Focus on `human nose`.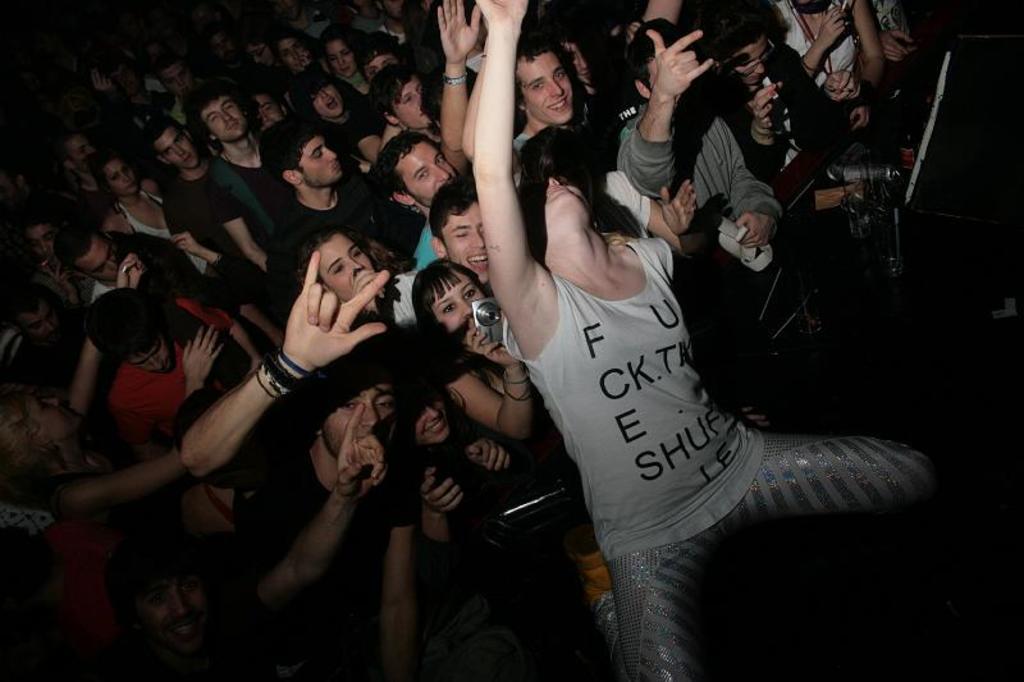
Focused at 470 234 483 250.
